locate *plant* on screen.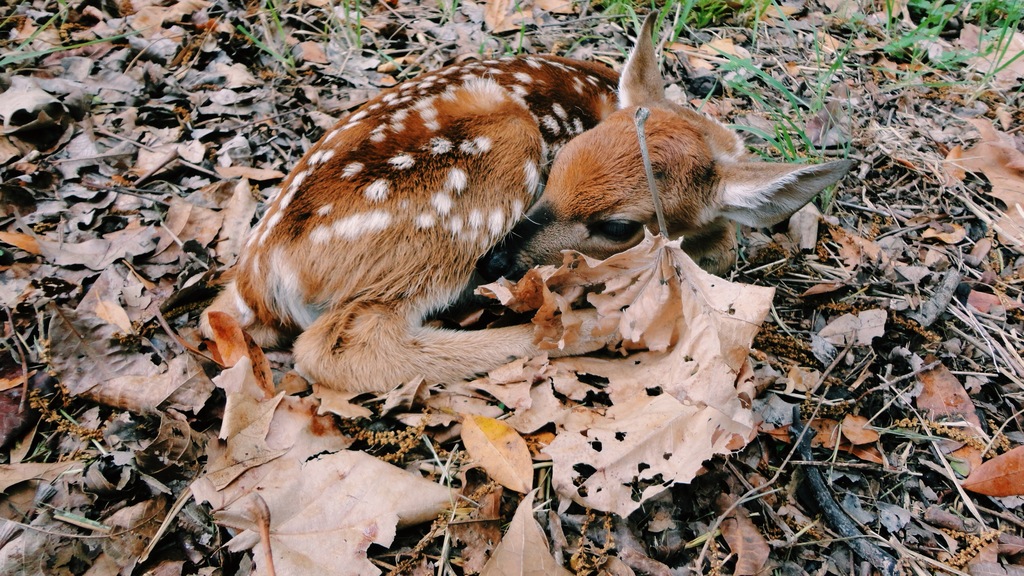
On screen at left=842, top=0, right=973, bottom=77.
